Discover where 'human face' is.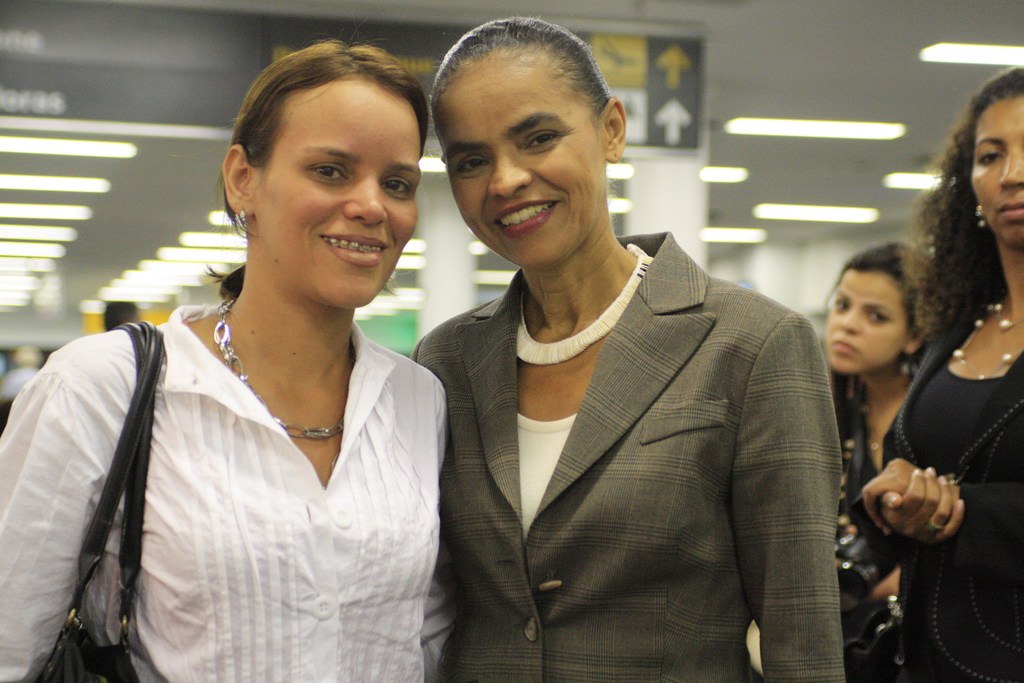
Discovered at crop(432, 53, 607, 270).
